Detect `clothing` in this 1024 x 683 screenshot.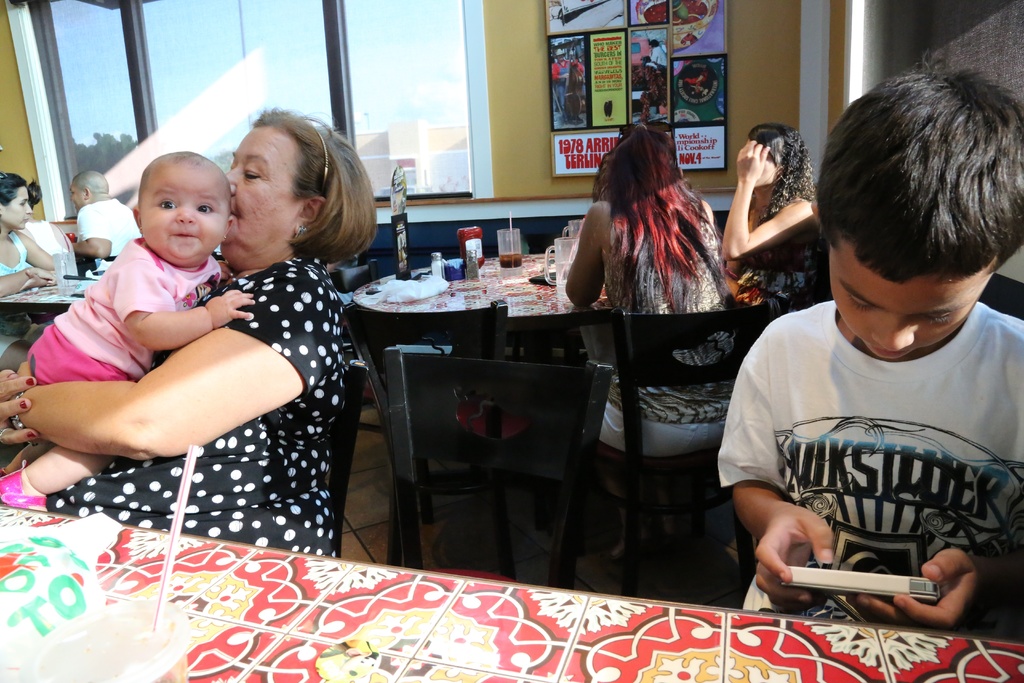
Detection: [0, 233, 53, 356].
